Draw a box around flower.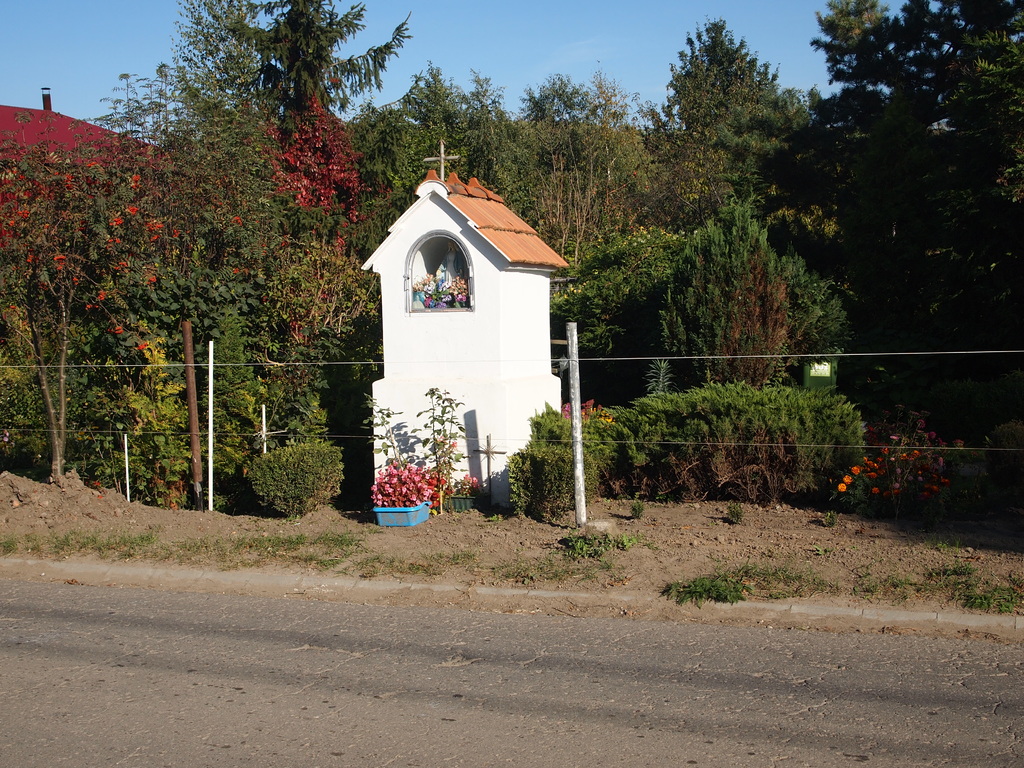
l=111, t=324, r=120, b=332.
